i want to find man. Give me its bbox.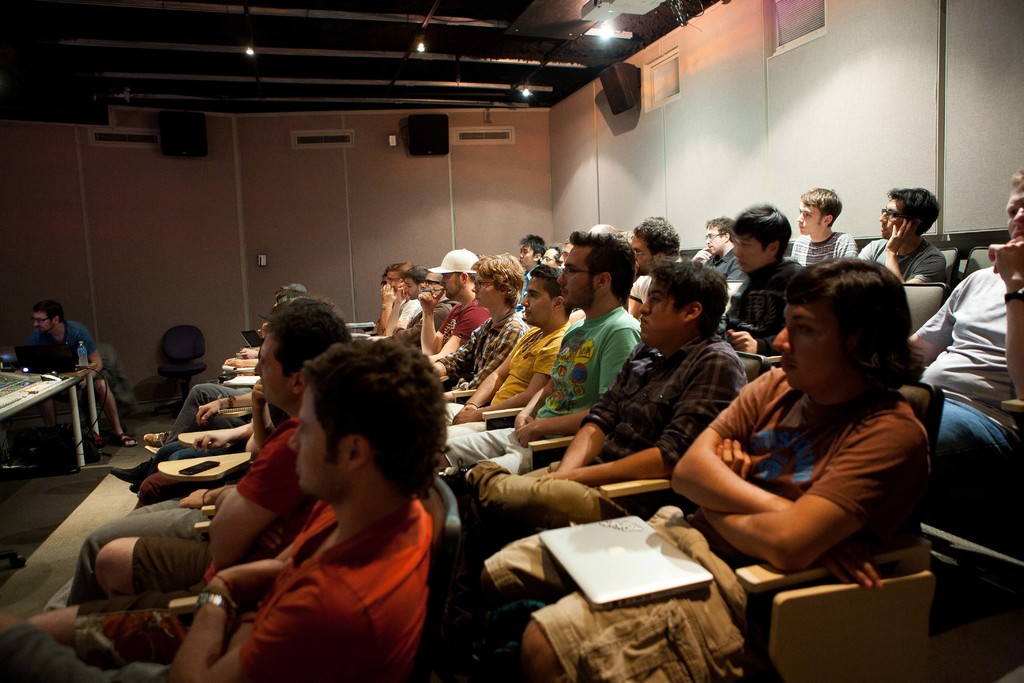
26,298,351,650.
